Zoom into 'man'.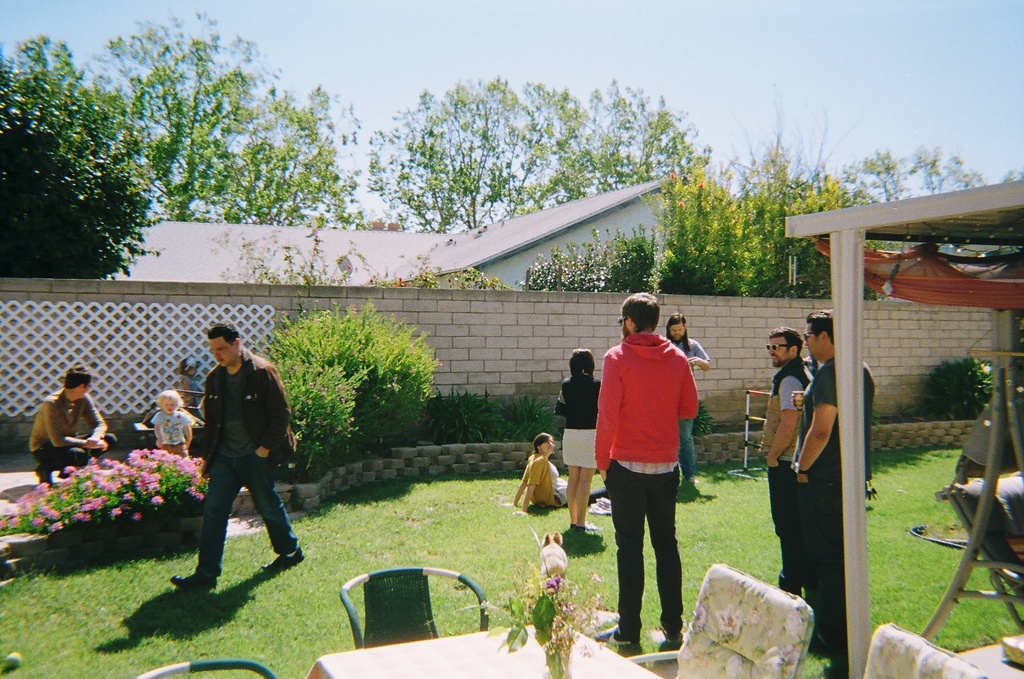
Zoom target: left=156, top=307, right=312, bottom=586.
